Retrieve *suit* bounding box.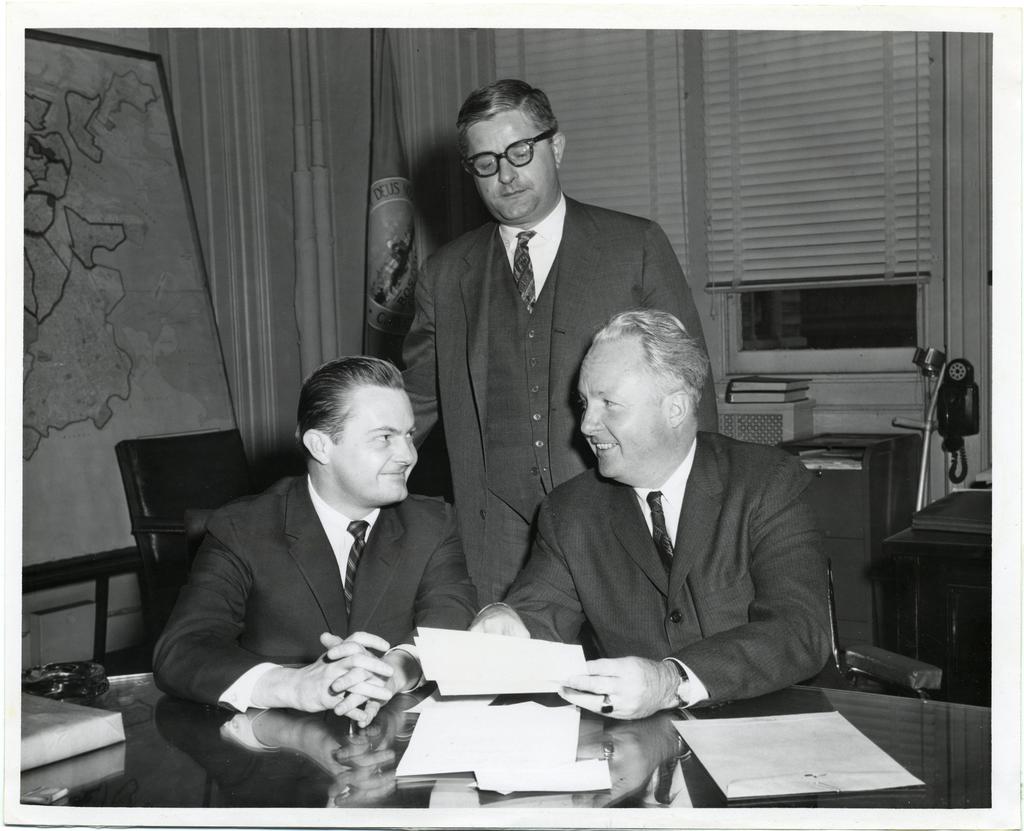
Bounding box: [152,470,483,715].
